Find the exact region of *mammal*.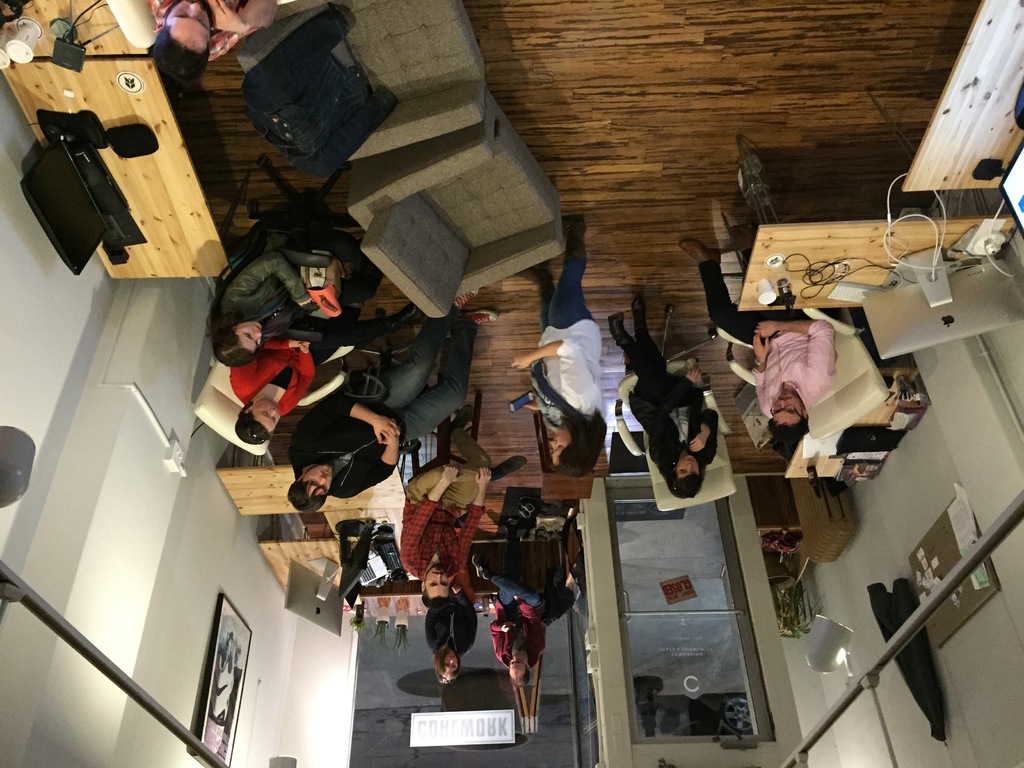
Exact region: detection(616, 313, 732, 509).
